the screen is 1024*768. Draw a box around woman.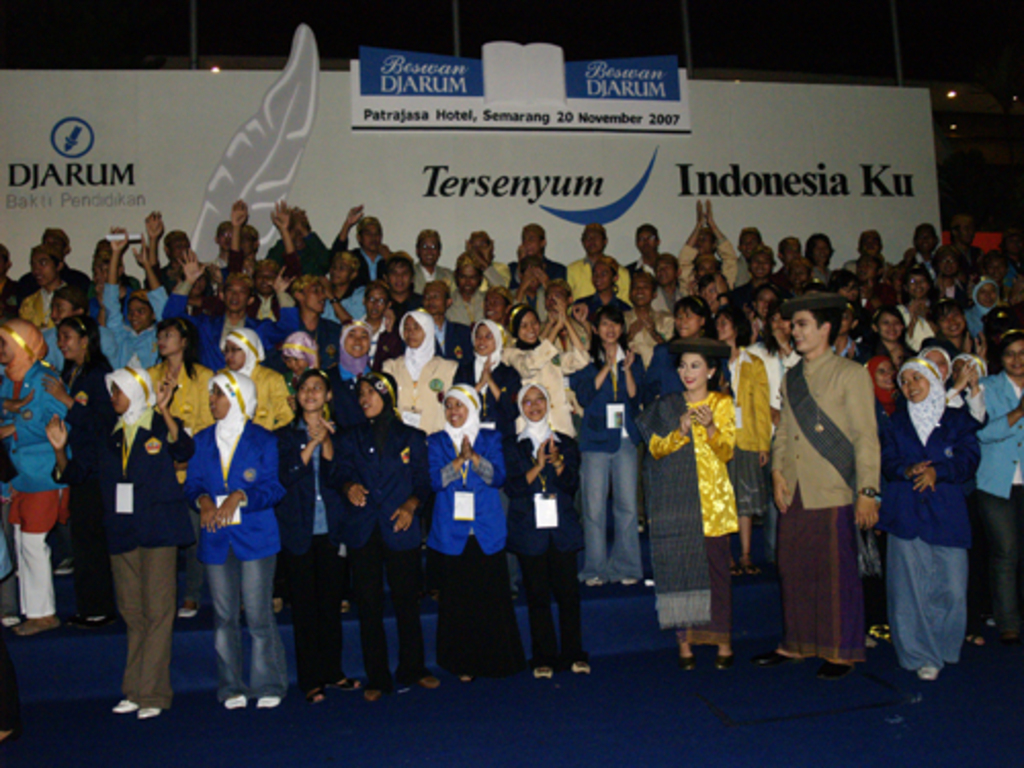
<box>111,365,193,723</box>.
